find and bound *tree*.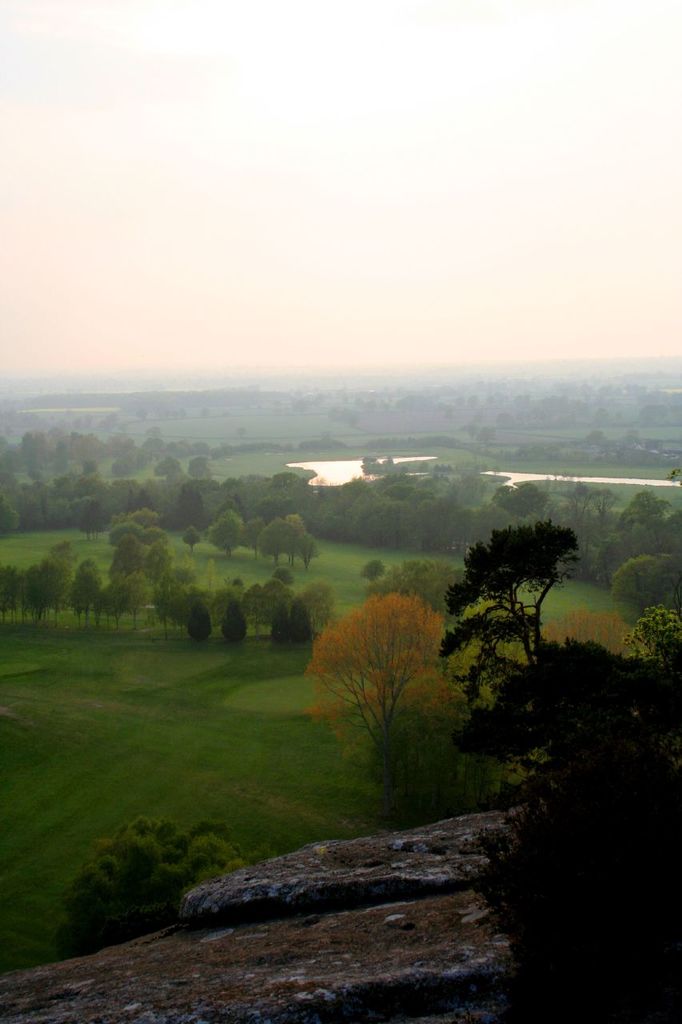
Bound: 222/602/250/649.
